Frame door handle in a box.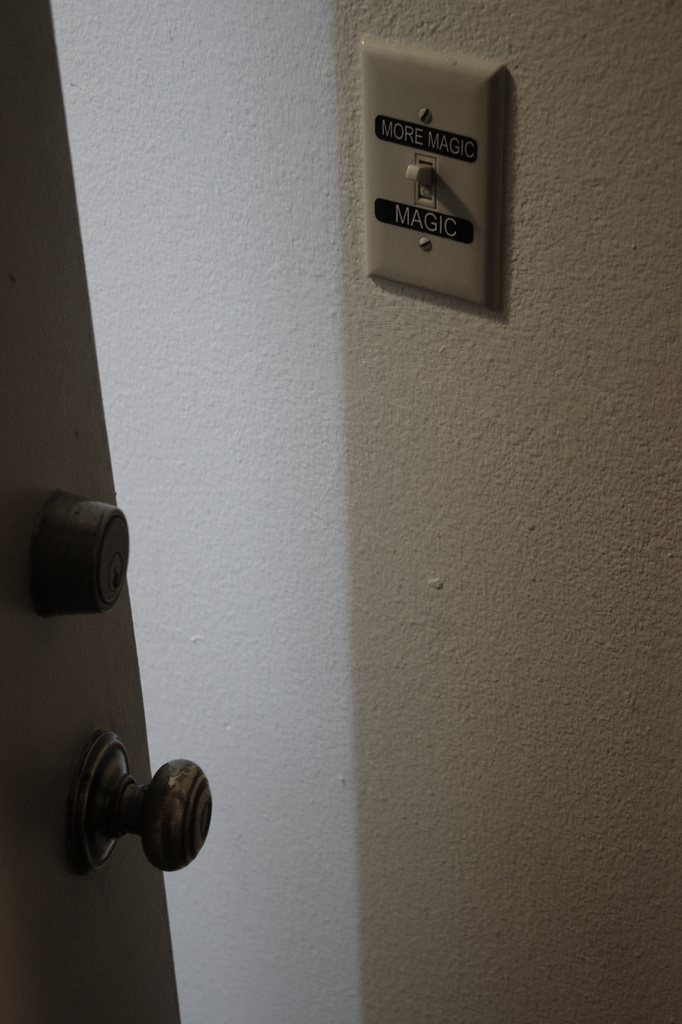
28,485,132,623.
